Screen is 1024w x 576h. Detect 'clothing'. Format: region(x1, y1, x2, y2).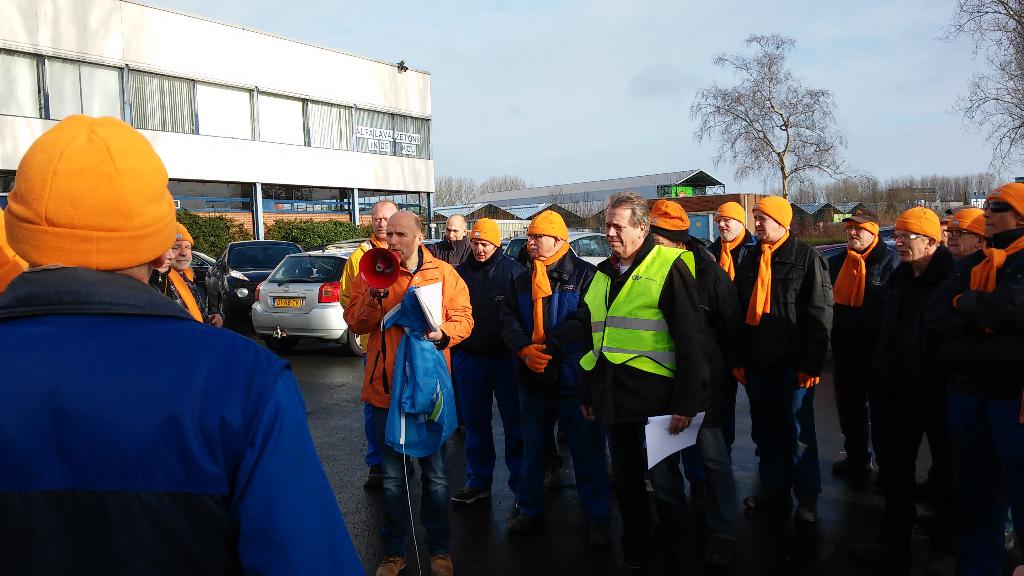
region(499, 247, 600, 394).
